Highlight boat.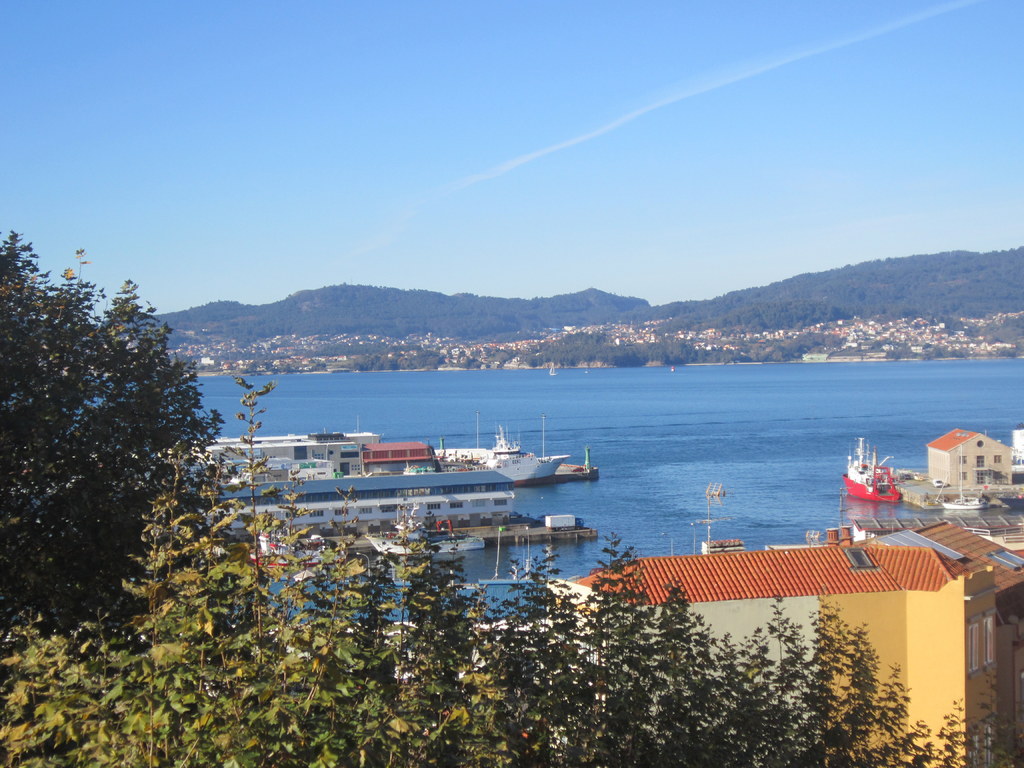
Highlighted region: {"left": 840, "top": 440, "right": 900, "bottom": 507}.
